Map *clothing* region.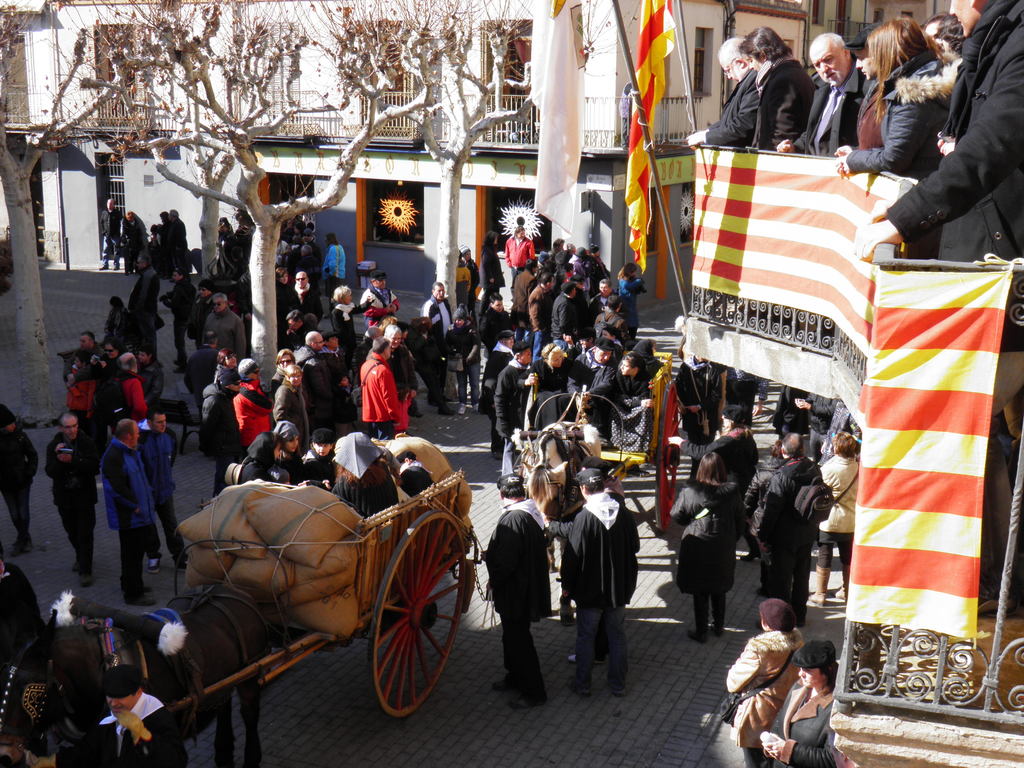
Mapped to x1=612 y1=273 x2=643 y2=349.
